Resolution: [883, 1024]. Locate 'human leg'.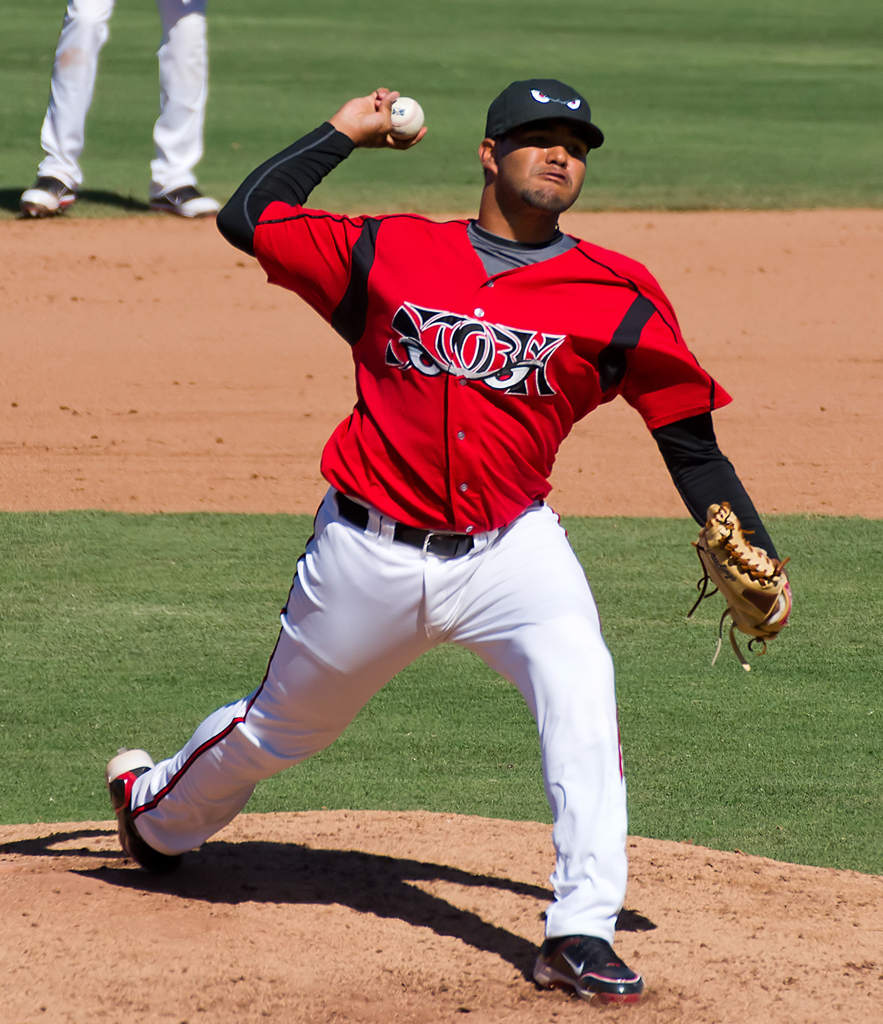
region(17, 0, 112, 219).
